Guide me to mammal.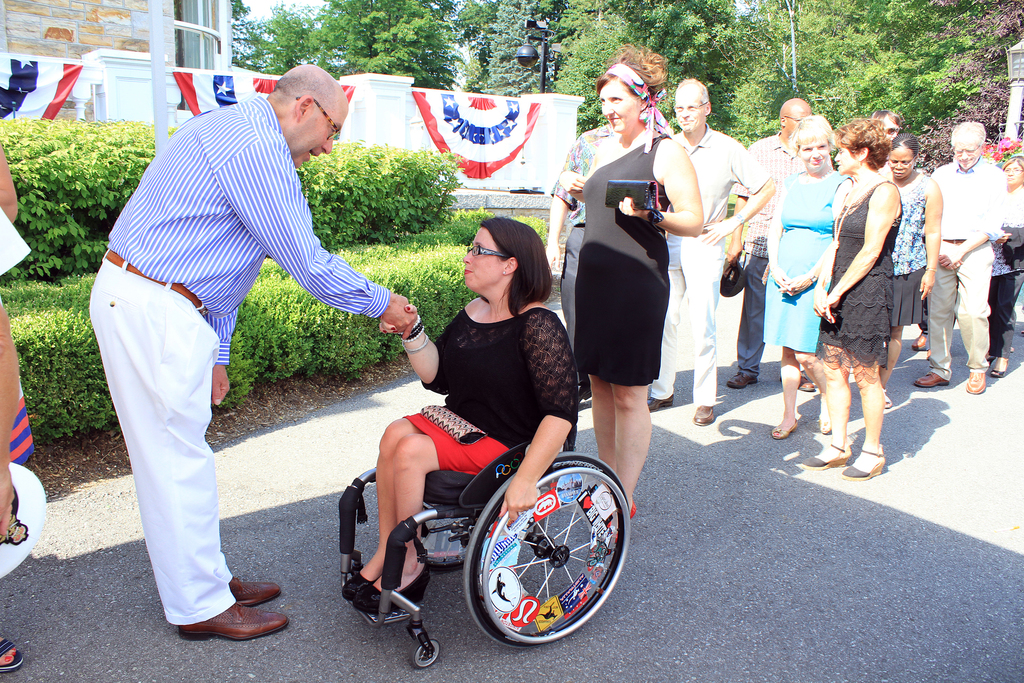
Guidance: (768, 119, 852, 436).
